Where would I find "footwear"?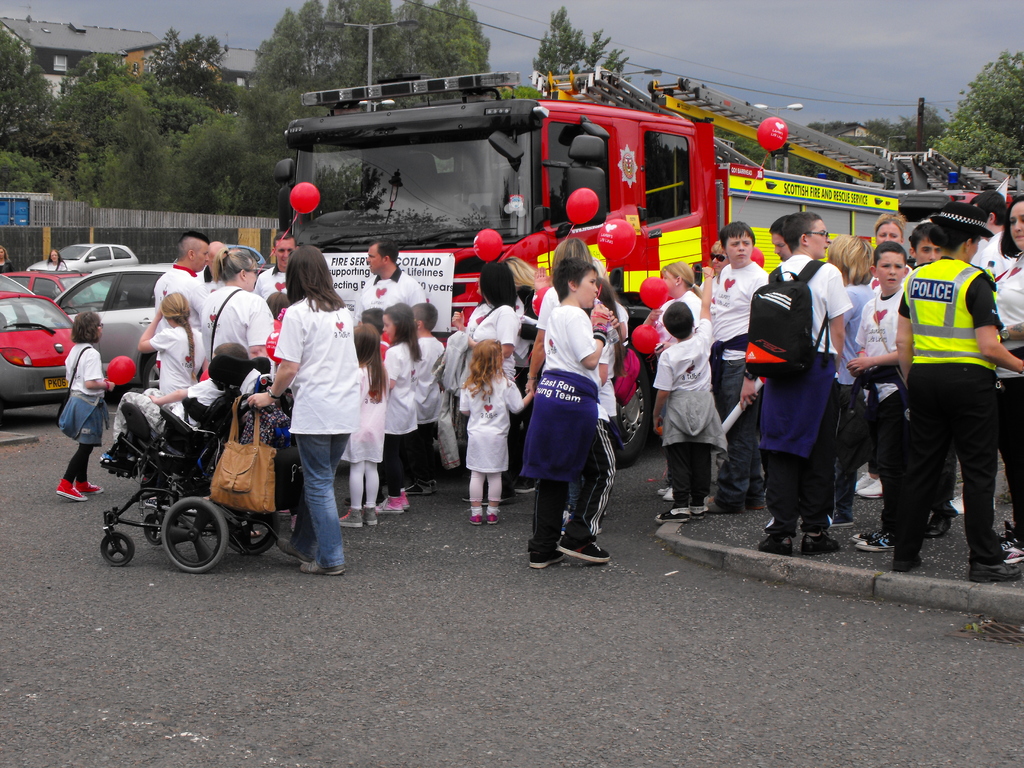
At 399,486,415,511.
